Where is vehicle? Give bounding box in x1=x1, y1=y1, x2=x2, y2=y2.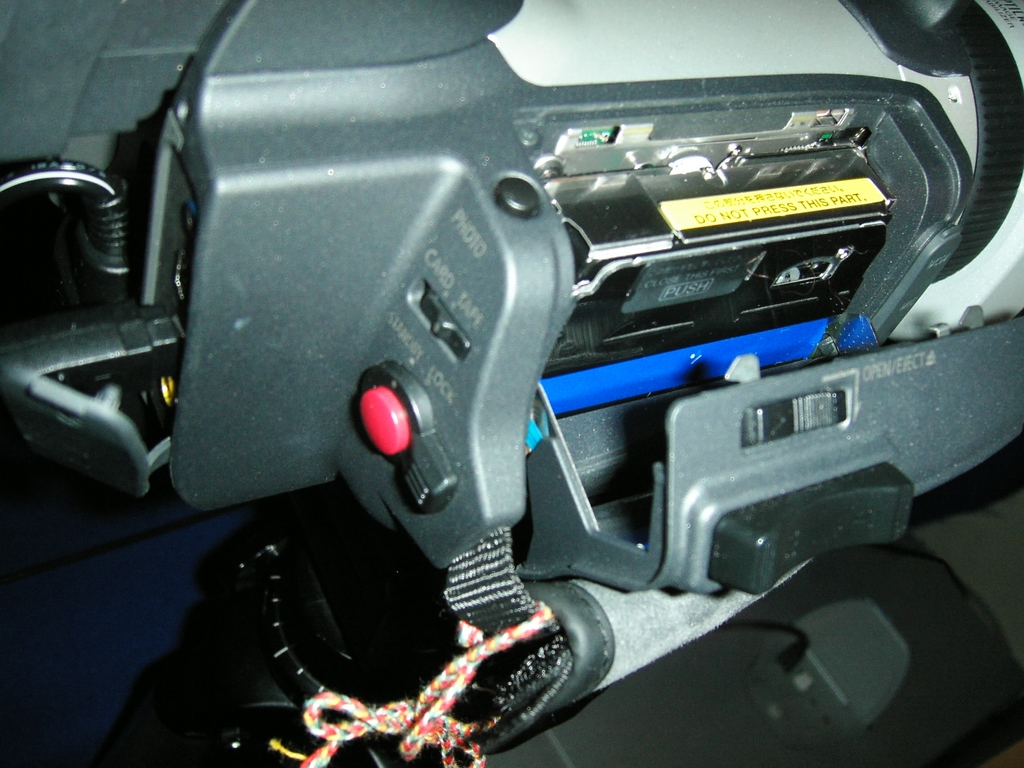
x1=6, y1=0, x2=1023, y2=767.
